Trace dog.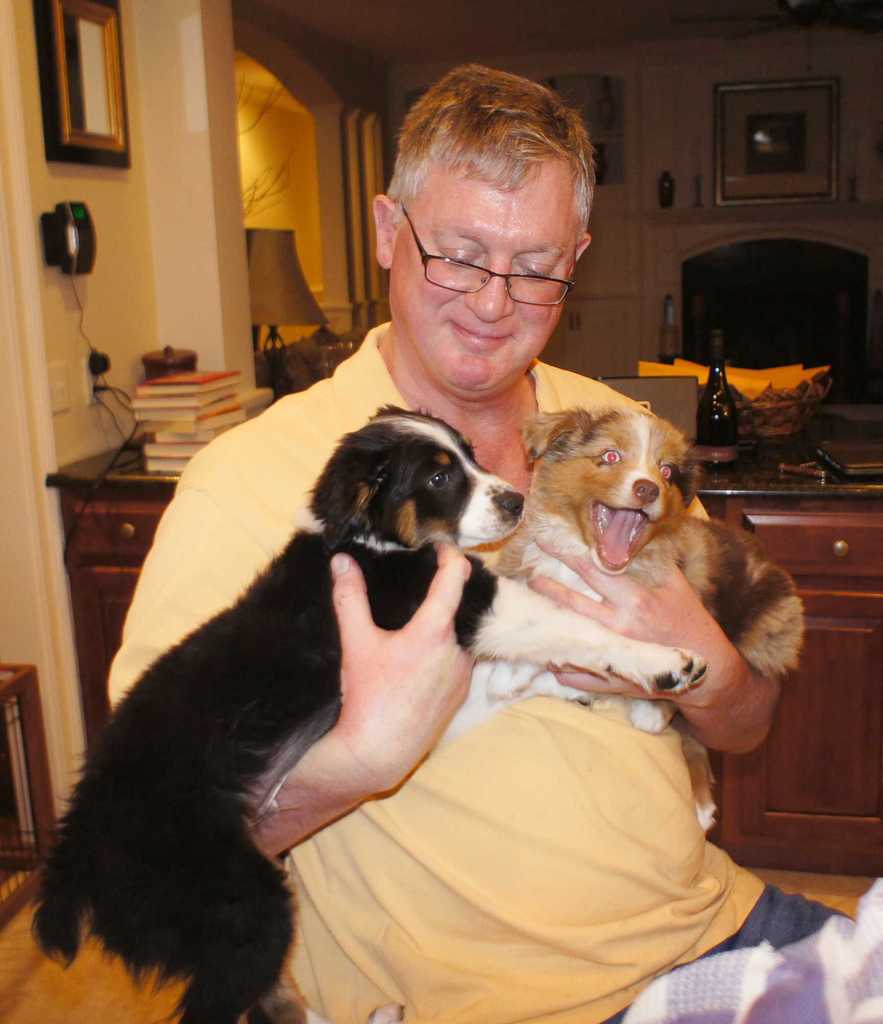
Traced to rect(429, 398, 809, 736).
